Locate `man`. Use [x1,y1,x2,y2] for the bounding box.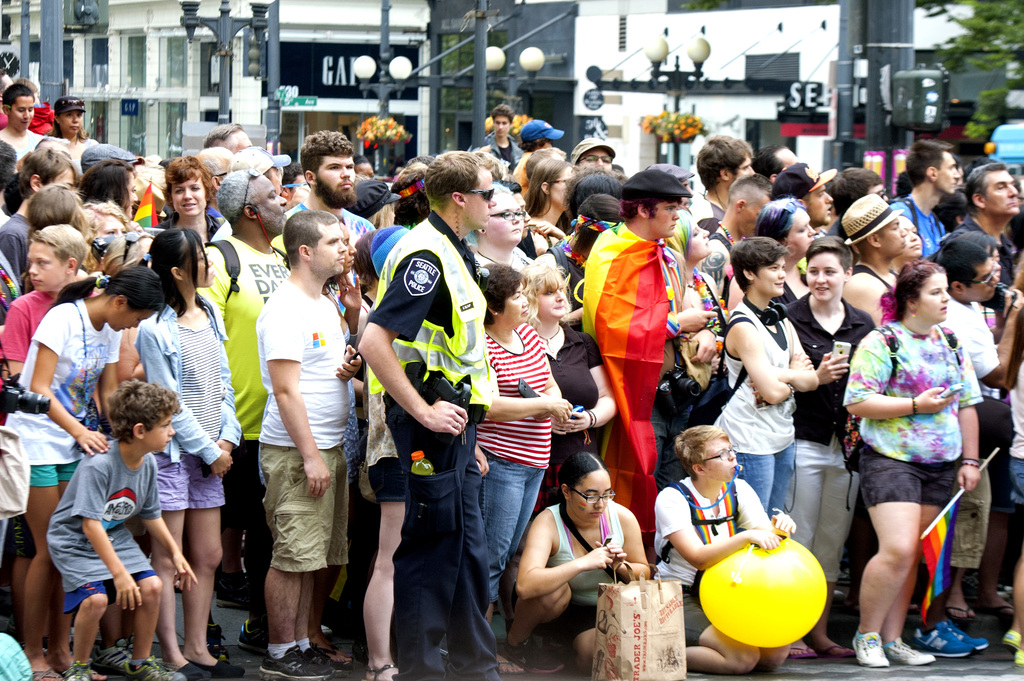
[841,188,907,611].
